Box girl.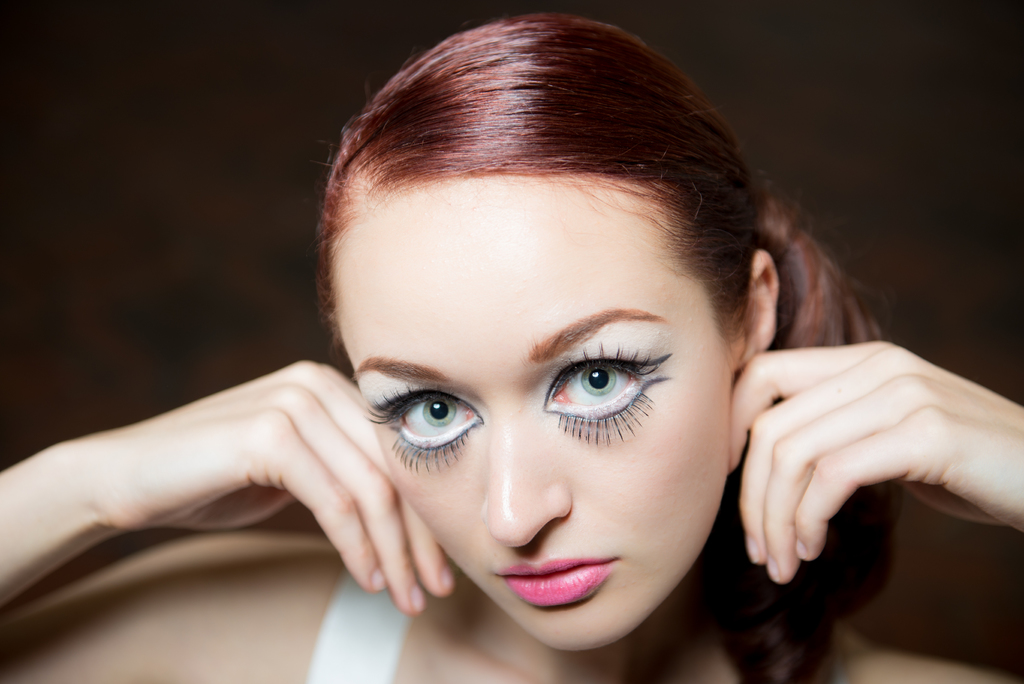
l=0, t=10, r=1022, b=683.
